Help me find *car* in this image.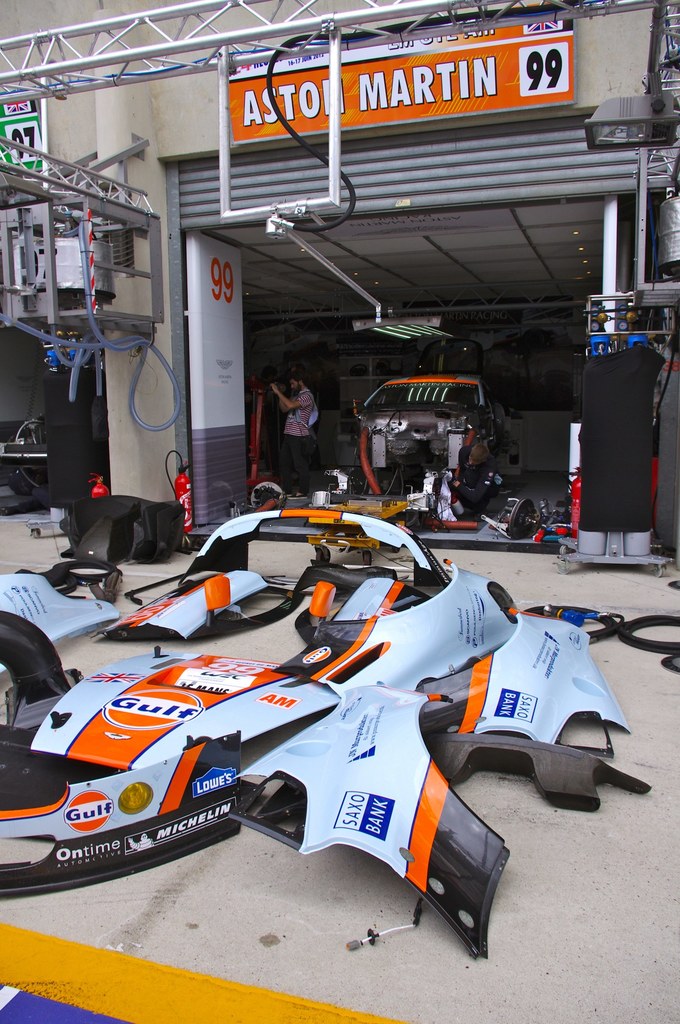
Found it: l=0, t=495, r=626, b=963.
